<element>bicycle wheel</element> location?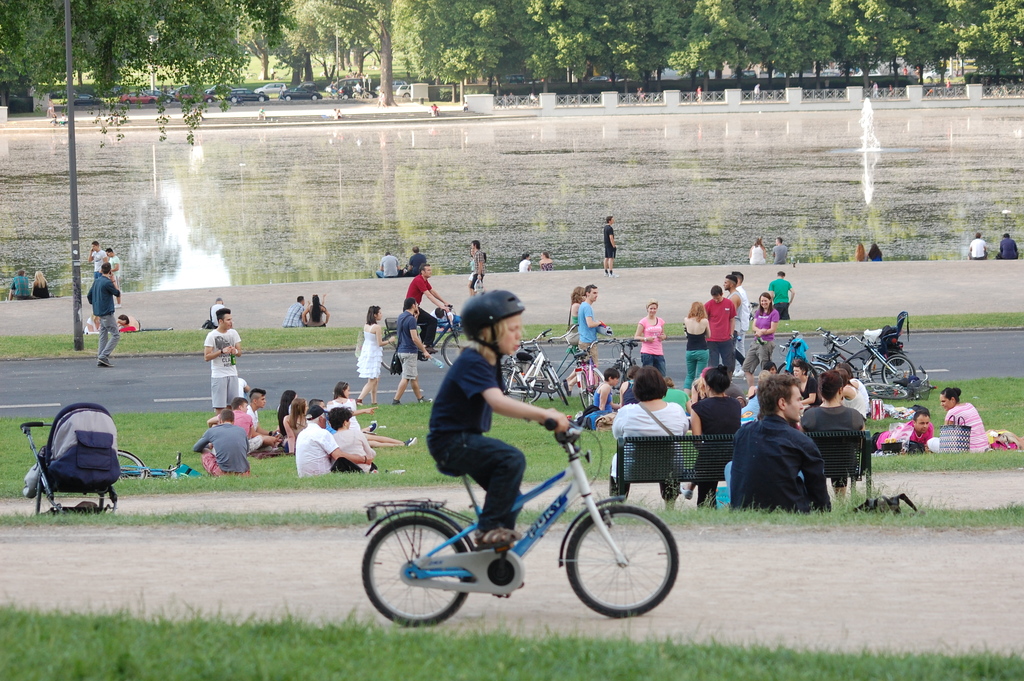
select_region(563, 505, 673, 634)
